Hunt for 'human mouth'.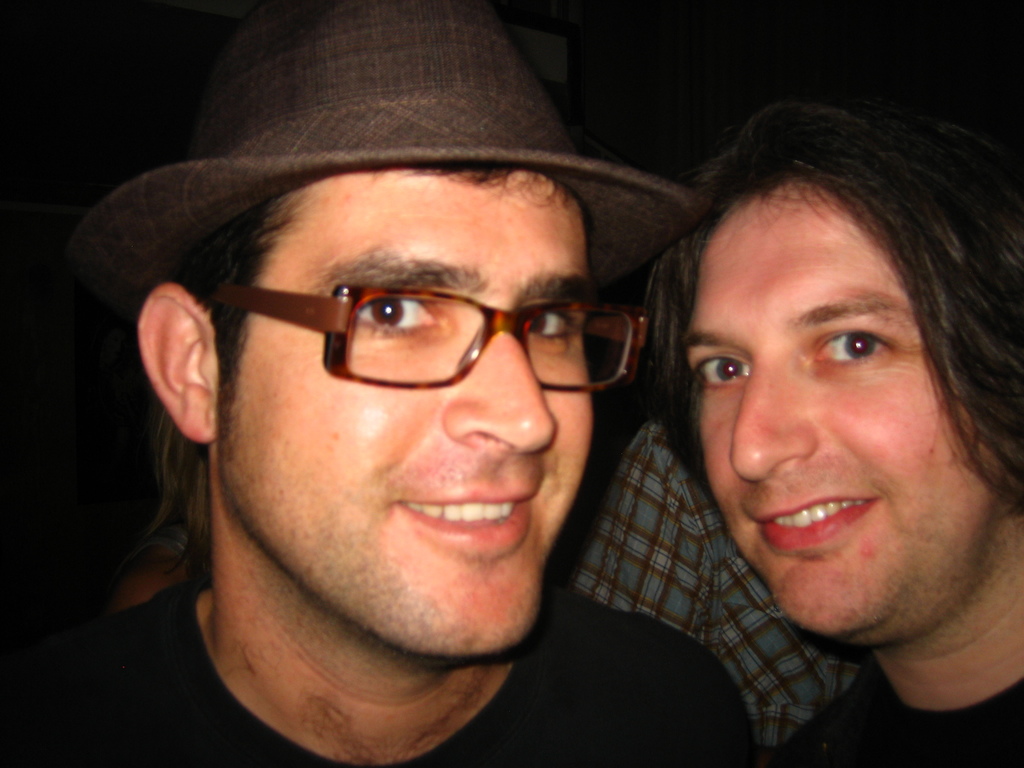
Hunted down at Rect(399, 491, 534, 552).
